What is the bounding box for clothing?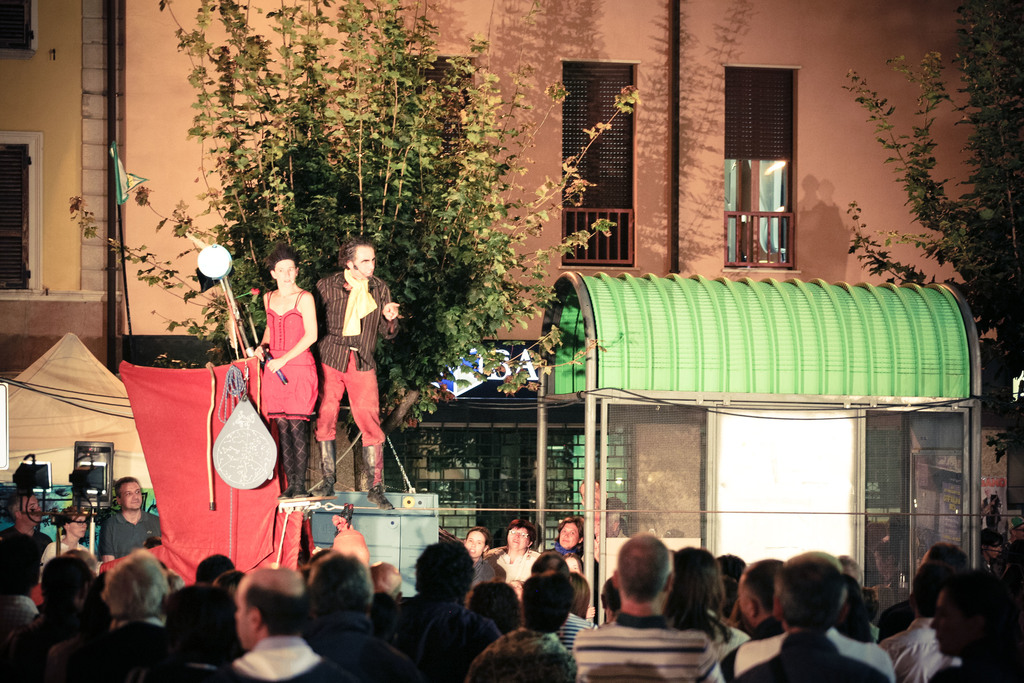
(x1=220, y1=635, x2=346, y2=681).
